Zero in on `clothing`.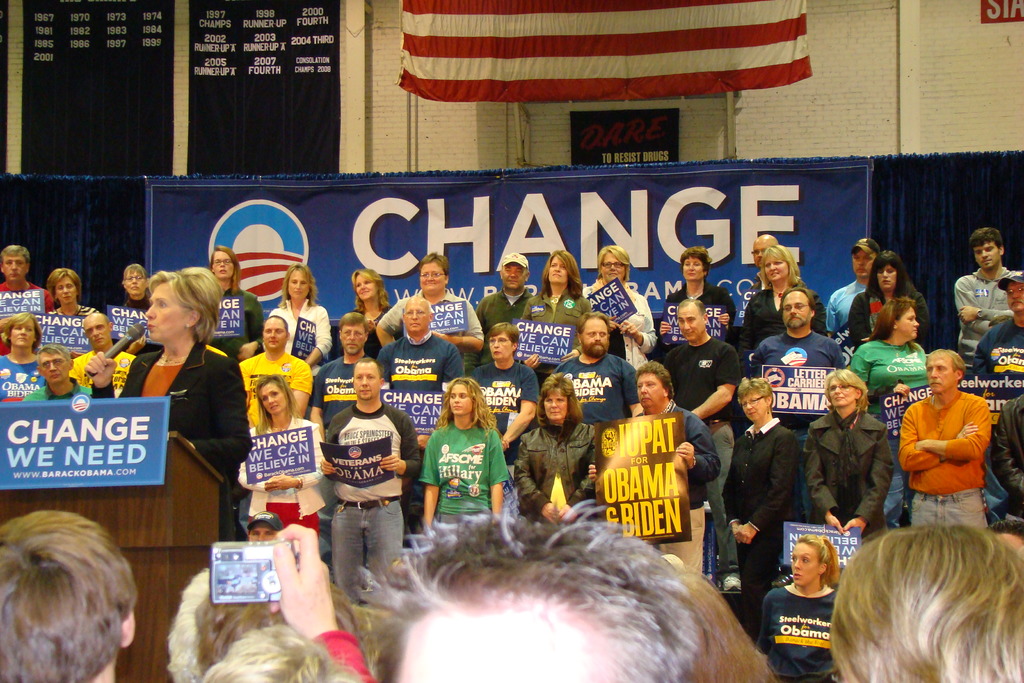
Zeroed in: crop(967, 312, 1023, 387).
